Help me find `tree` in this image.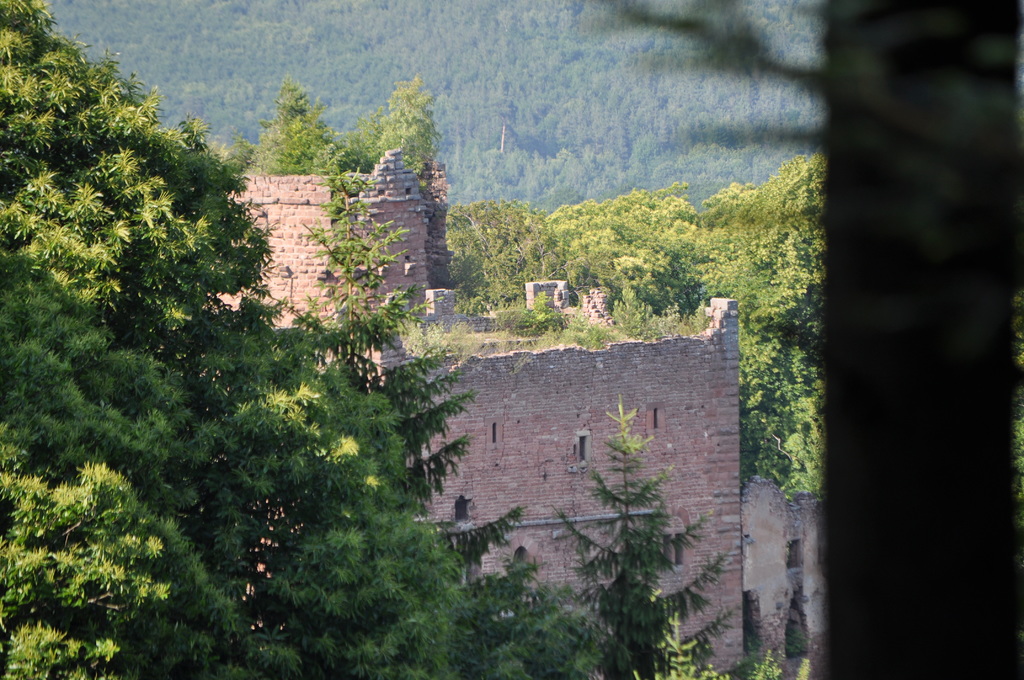
Found it: [269, 165, 531, 571].
